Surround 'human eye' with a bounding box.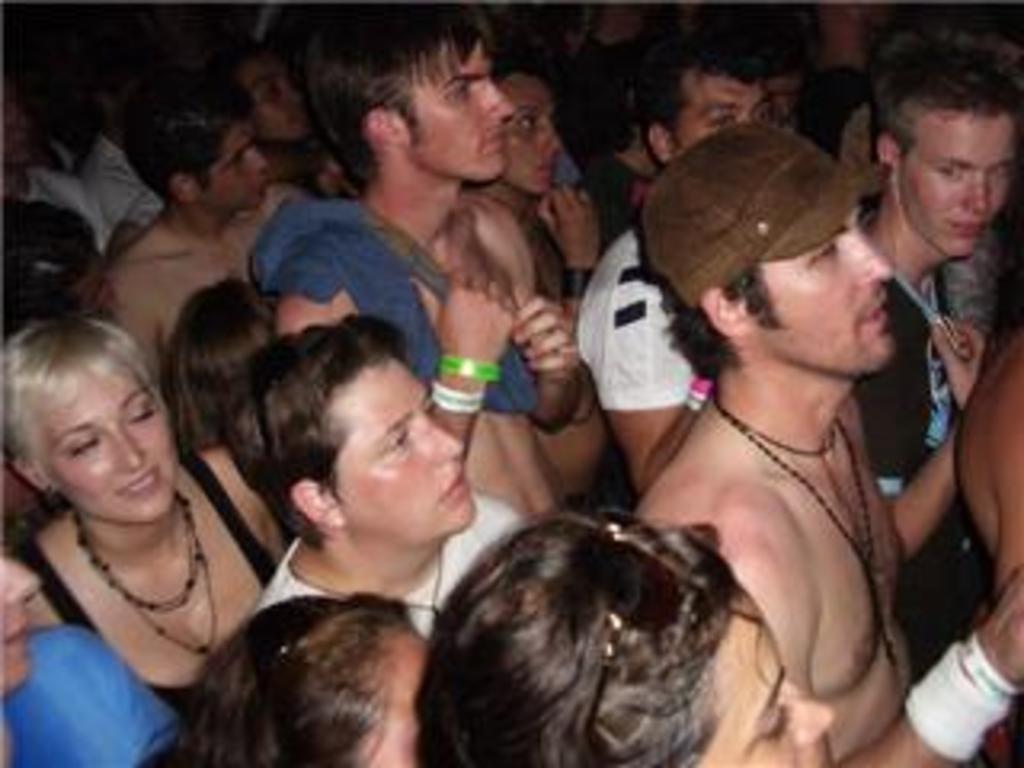
[704,112,720,125].
